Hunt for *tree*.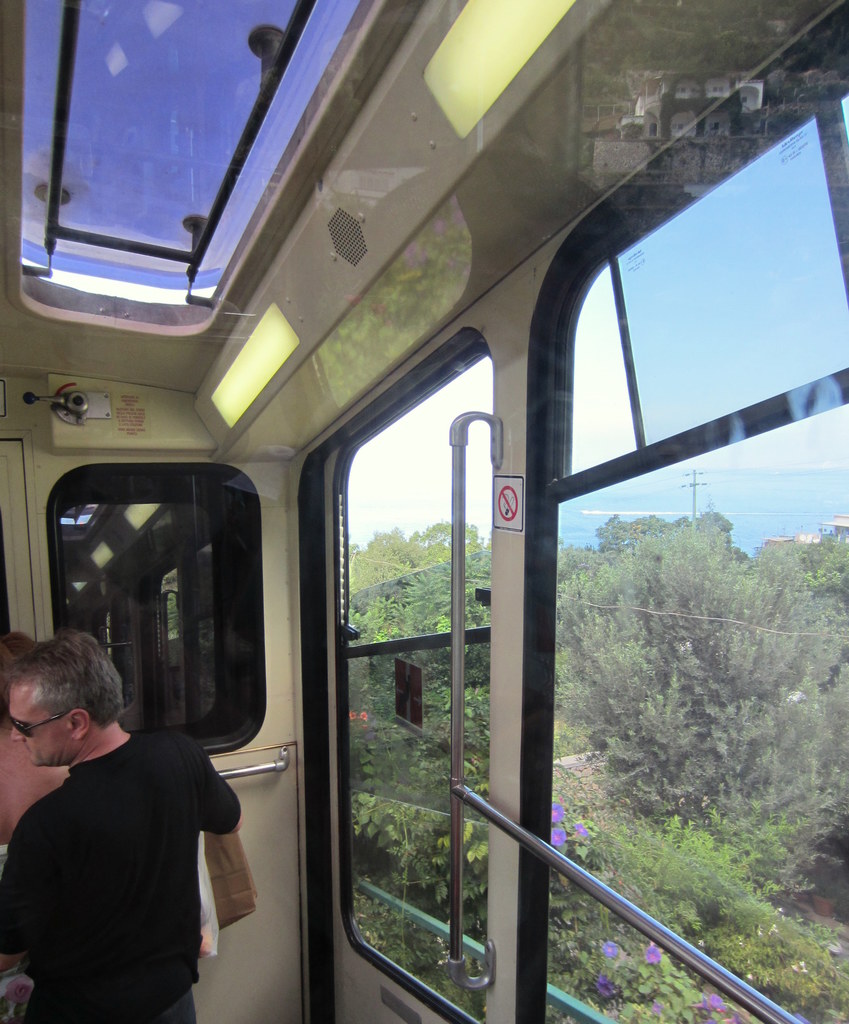
Hunted down at box(562, 510, 848, 892).
